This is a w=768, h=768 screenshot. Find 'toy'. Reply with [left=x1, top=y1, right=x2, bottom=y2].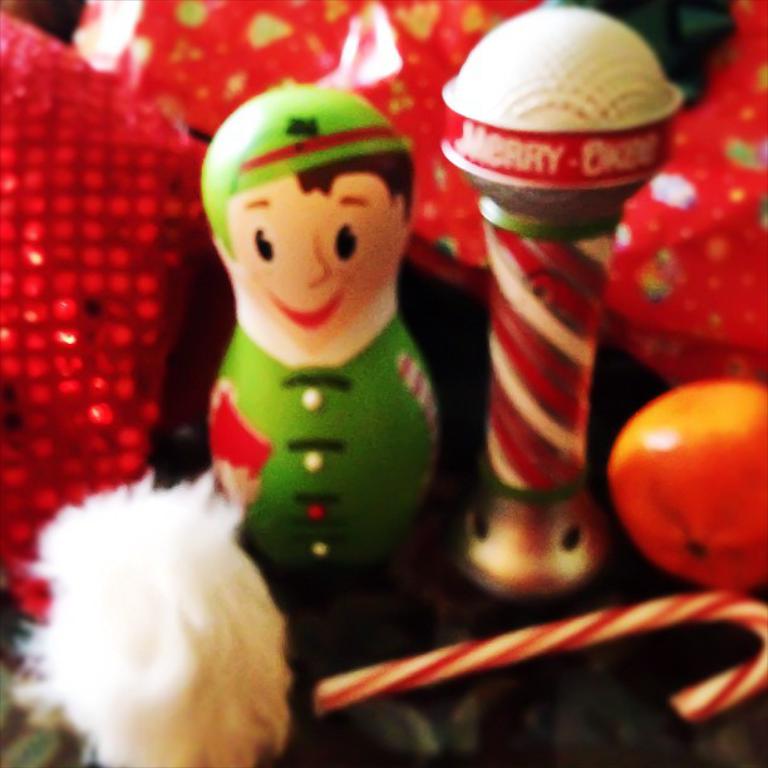
[left=29, top=482, right=295, bottom=767].
